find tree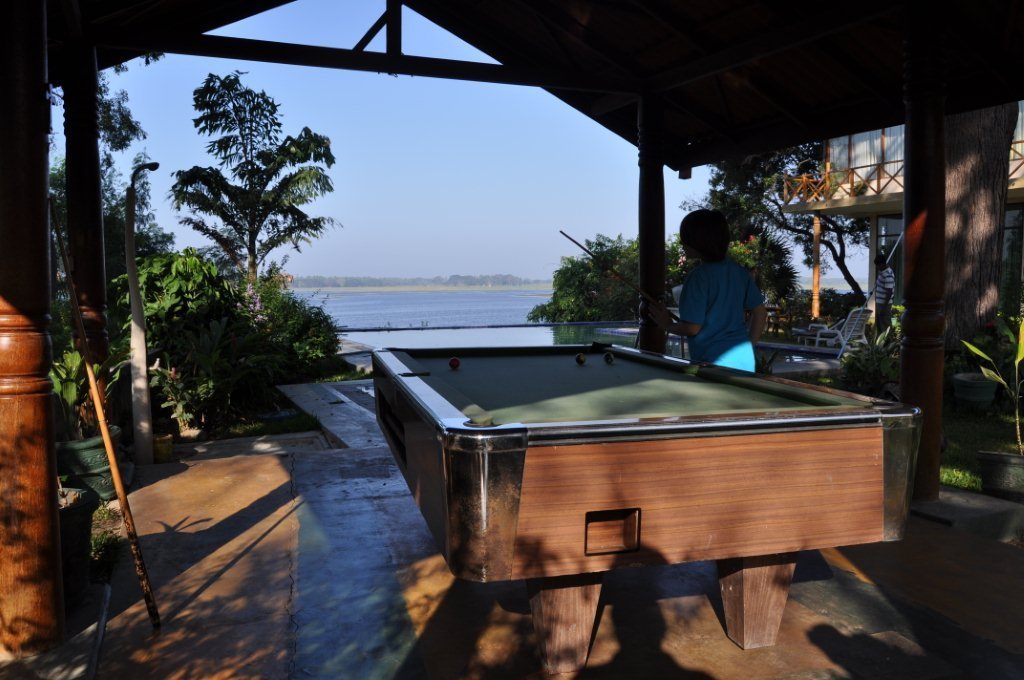
box(39, 143, 269, 450)
